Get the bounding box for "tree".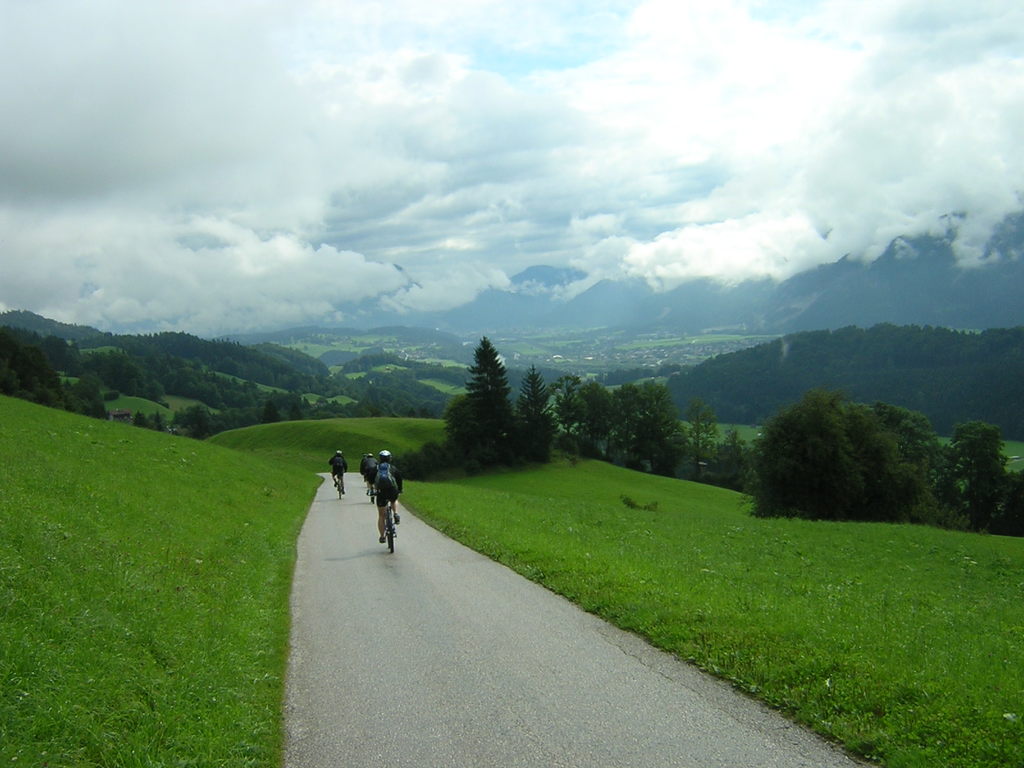
545/374/595/468.
